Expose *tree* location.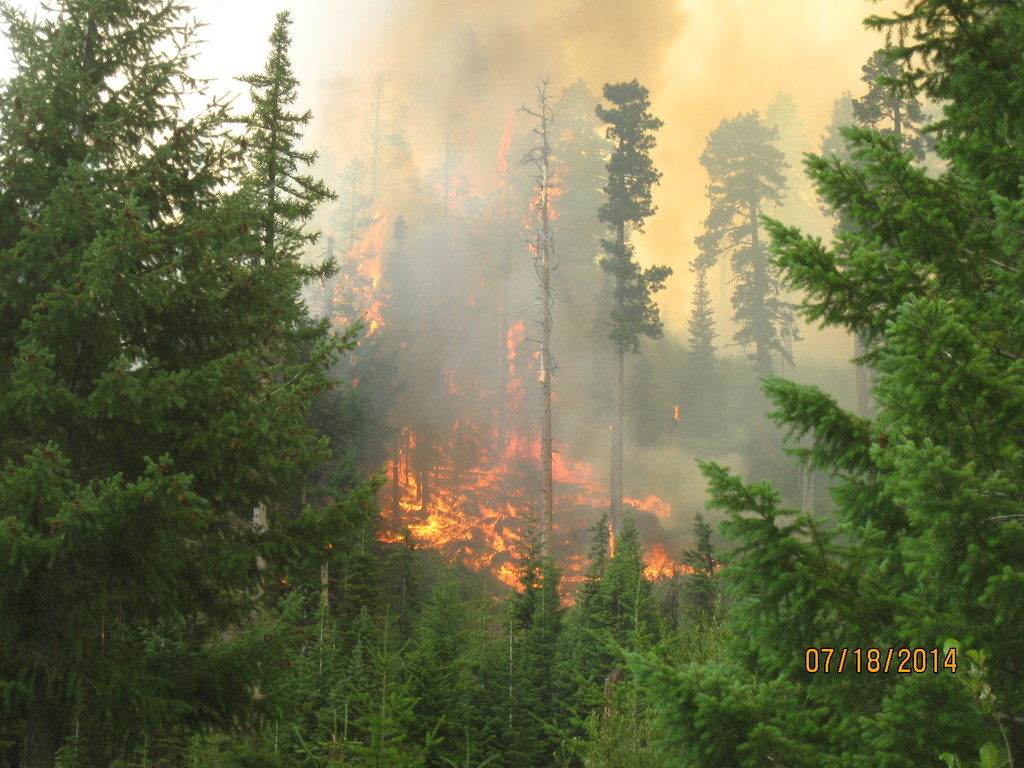
Exposed at detection(692, 275, 714, 374).
